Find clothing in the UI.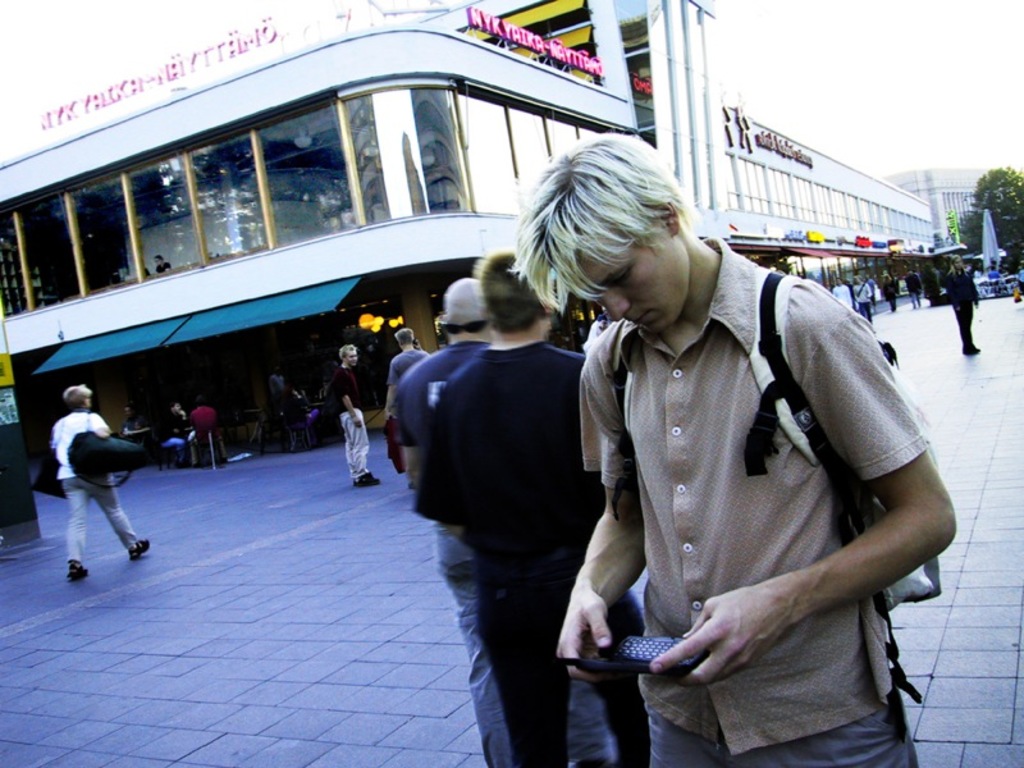
UI element at (855,282,872,326).
